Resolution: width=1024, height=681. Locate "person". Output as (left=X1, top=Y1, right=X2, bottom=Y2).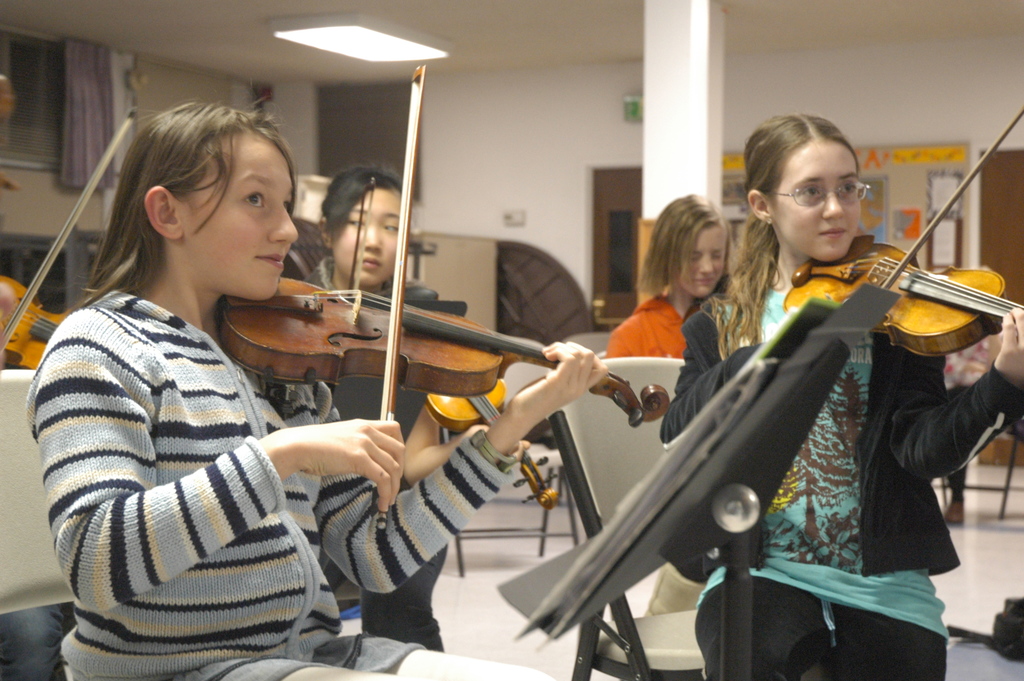
(left=41, top=101, right=368, bottom=660).
